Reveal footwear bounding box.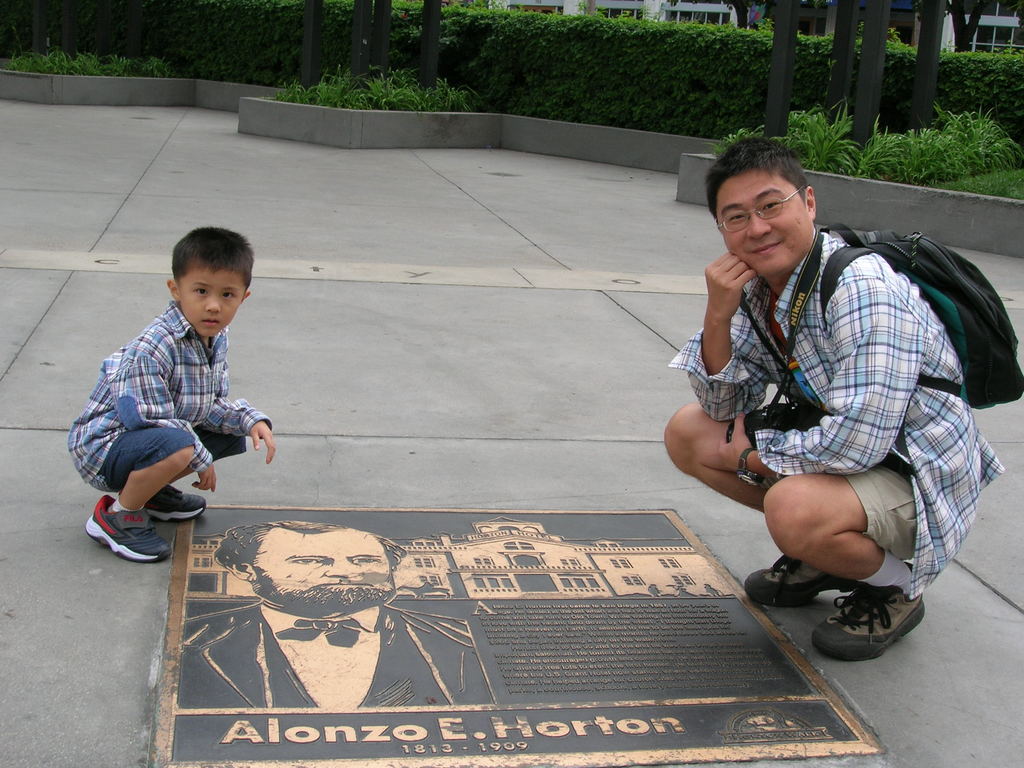
Revealed: BBox(148, 490, 212, 521).
